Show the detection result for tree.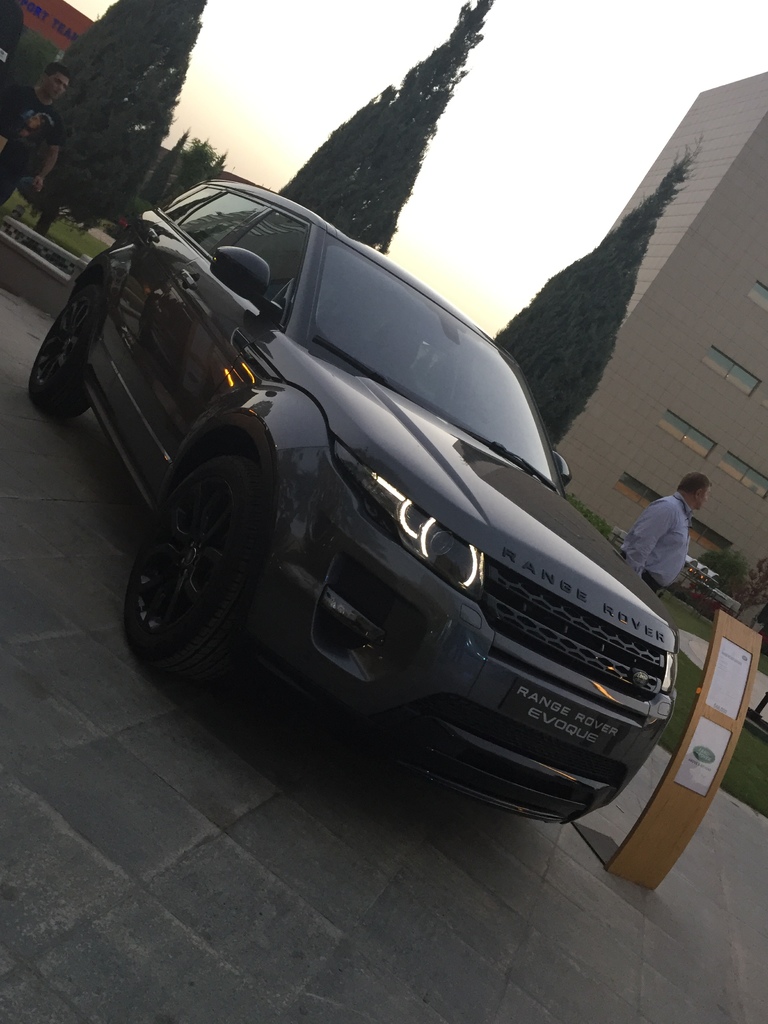
bbox=[495, 141, 707, 458].
